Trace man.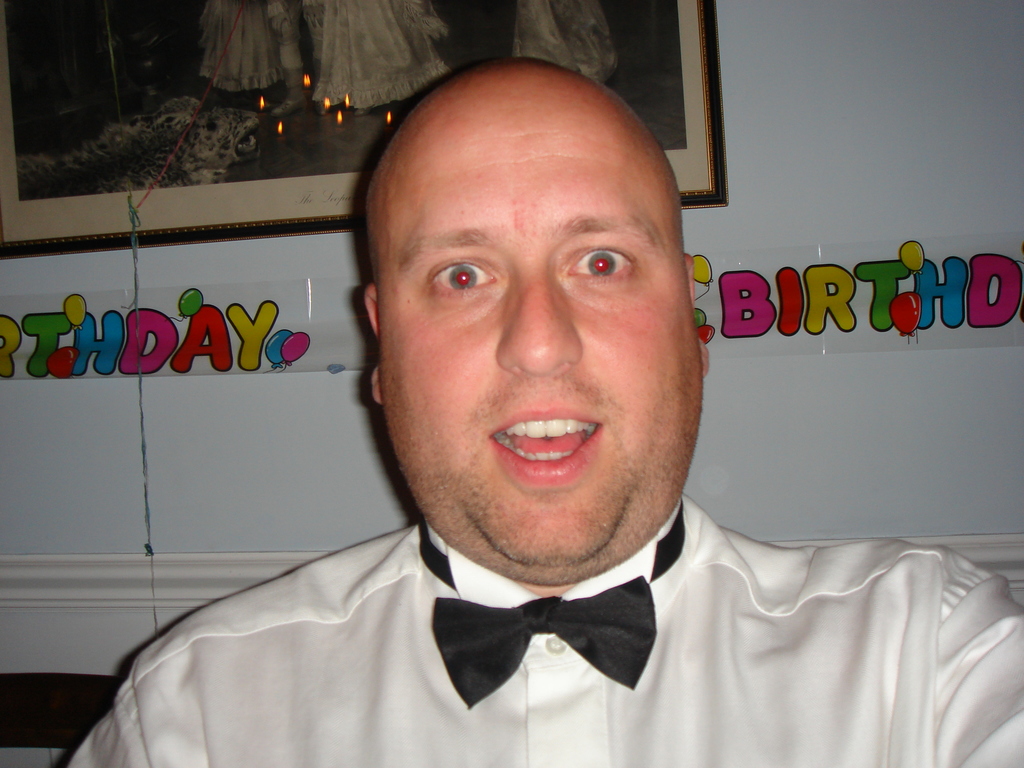
Traced to box=[61, 58, 1023, 767].
